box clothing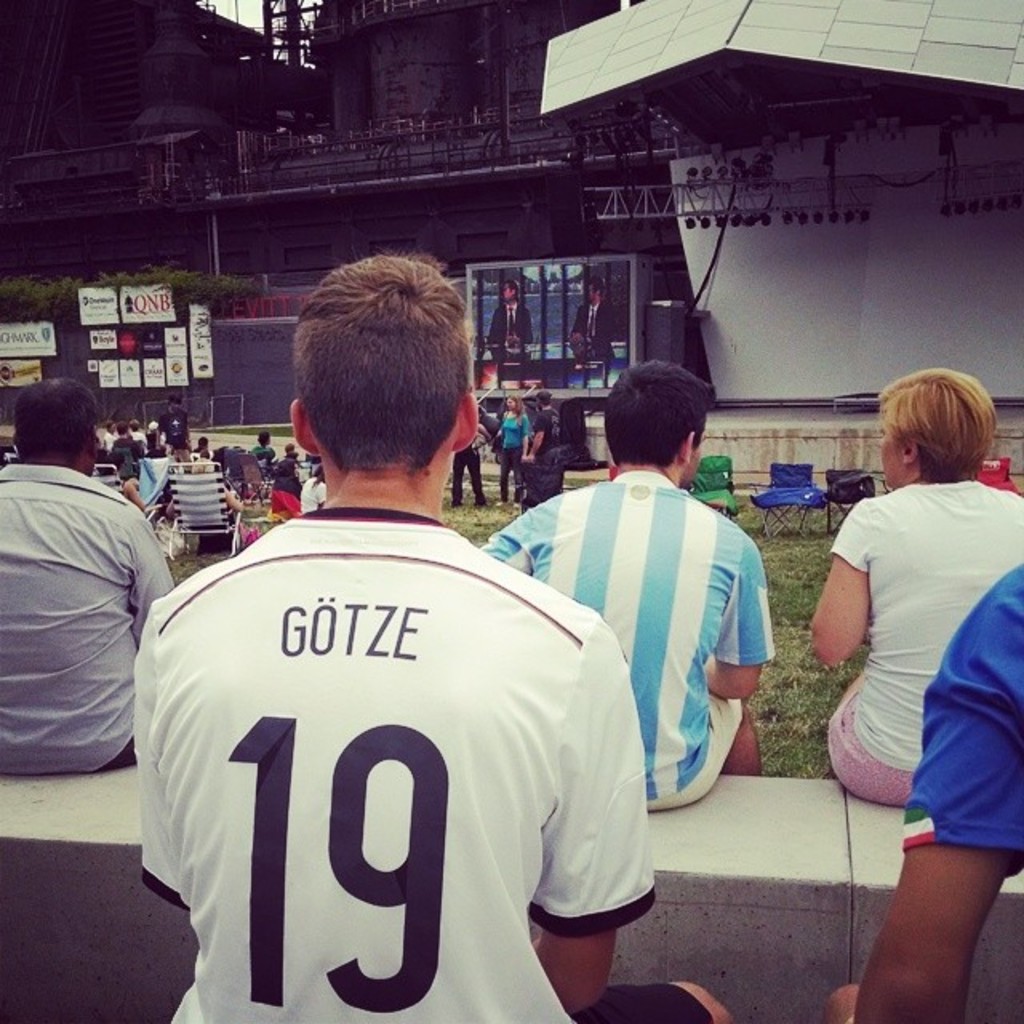
[left=496, top=475, right=792, bottom=787]
